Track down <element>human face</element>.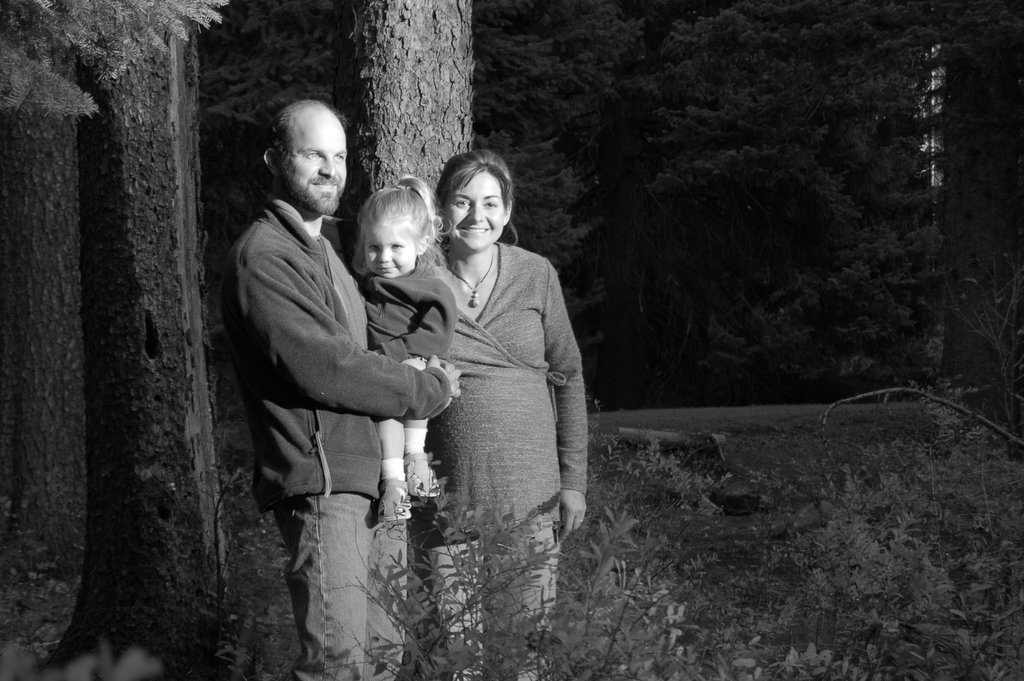
Tracked to 366,226,414,278.
